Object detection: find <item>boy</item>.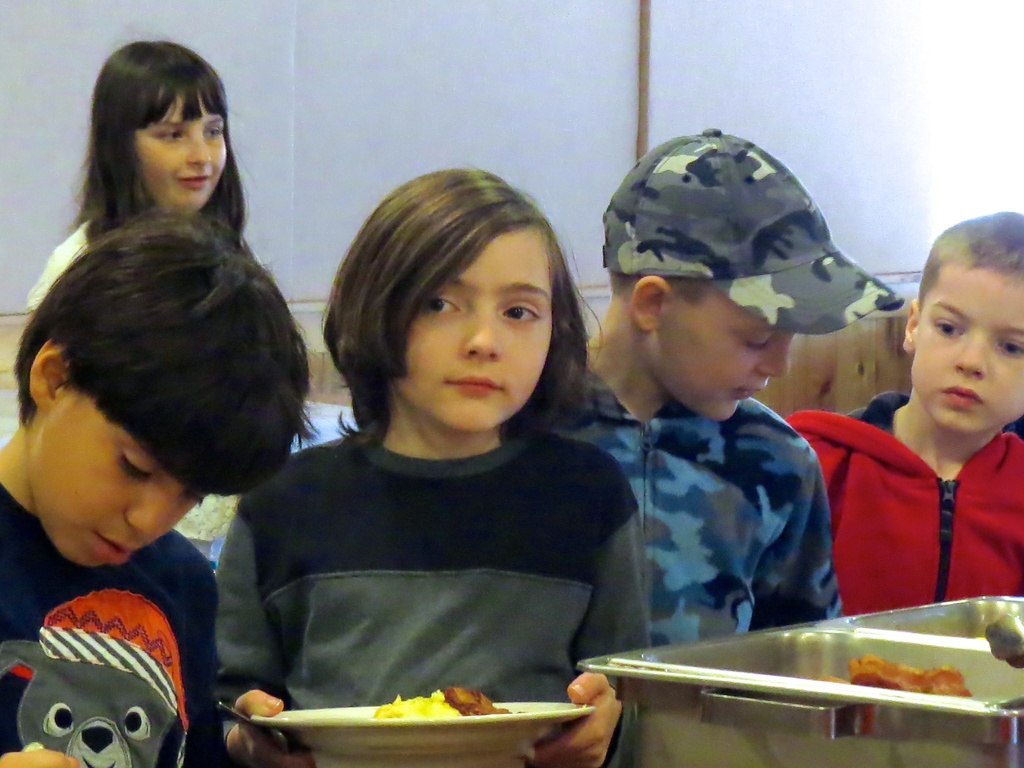
3/217/259/767.
